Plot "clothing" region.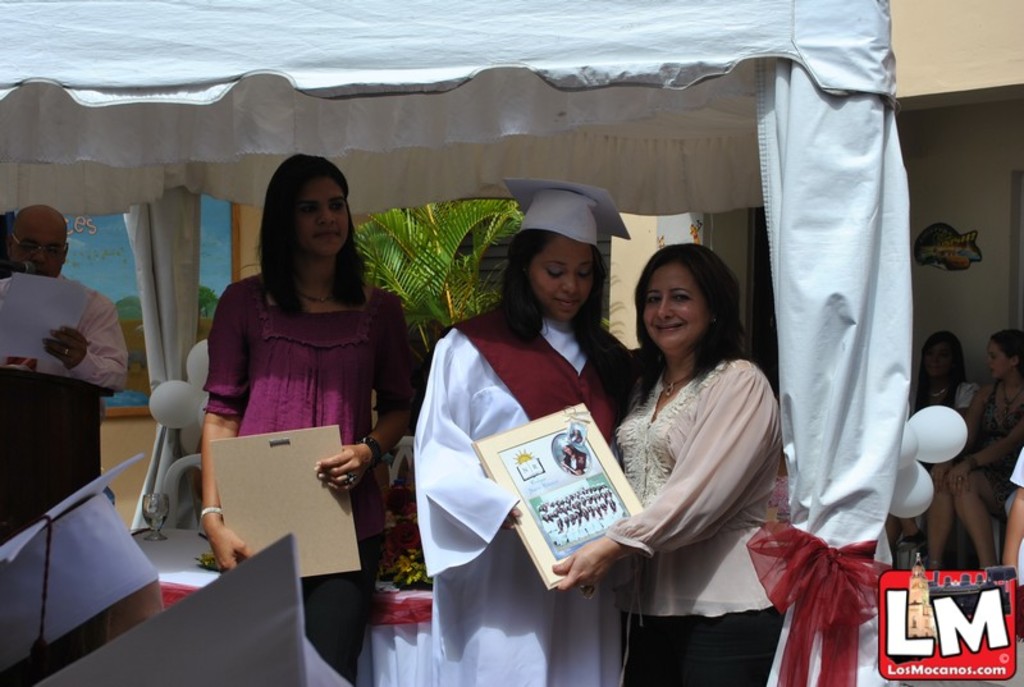
Plotted at 250 498 399 686.
